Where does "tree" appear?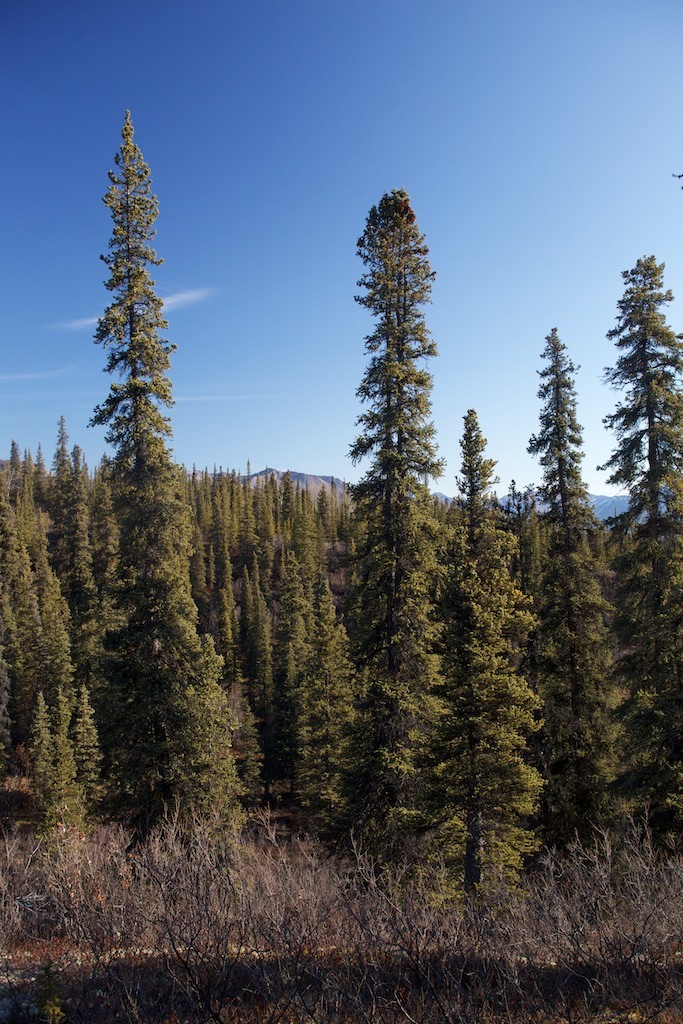
Appears at [x1=54, y1=86, x2=226, y2=896].
